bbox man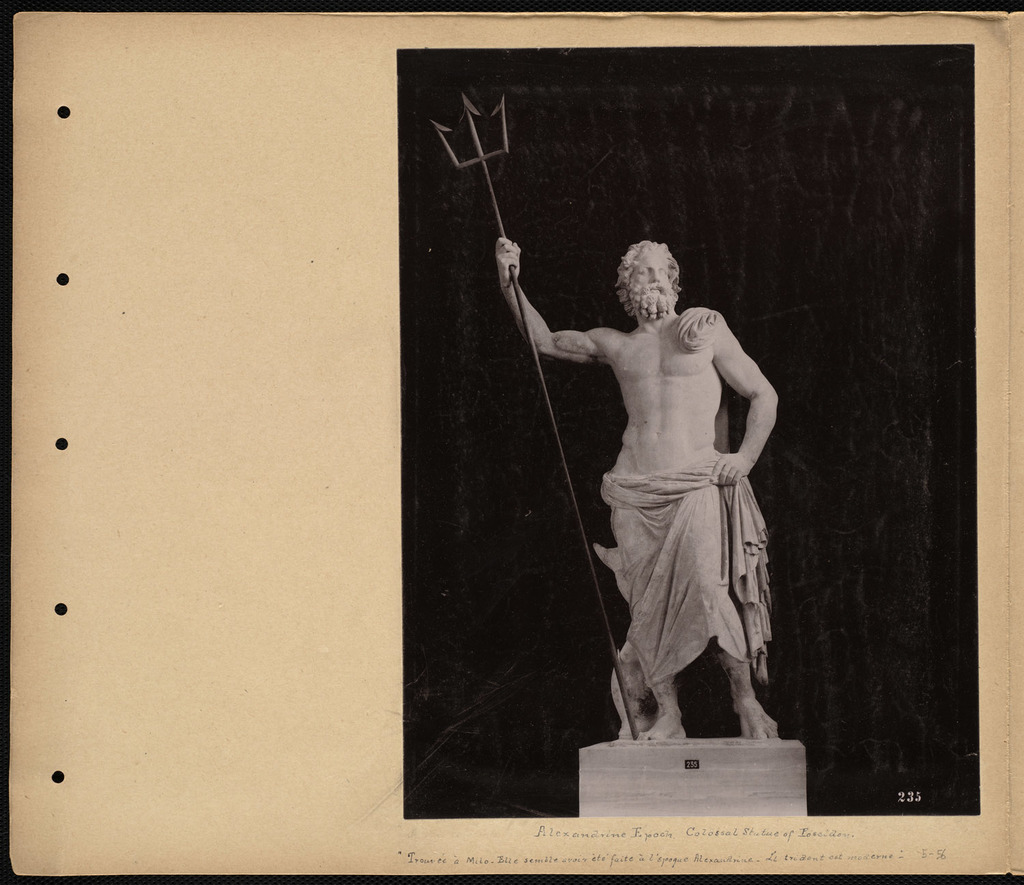
select_region(493, 235, 779, 740)
